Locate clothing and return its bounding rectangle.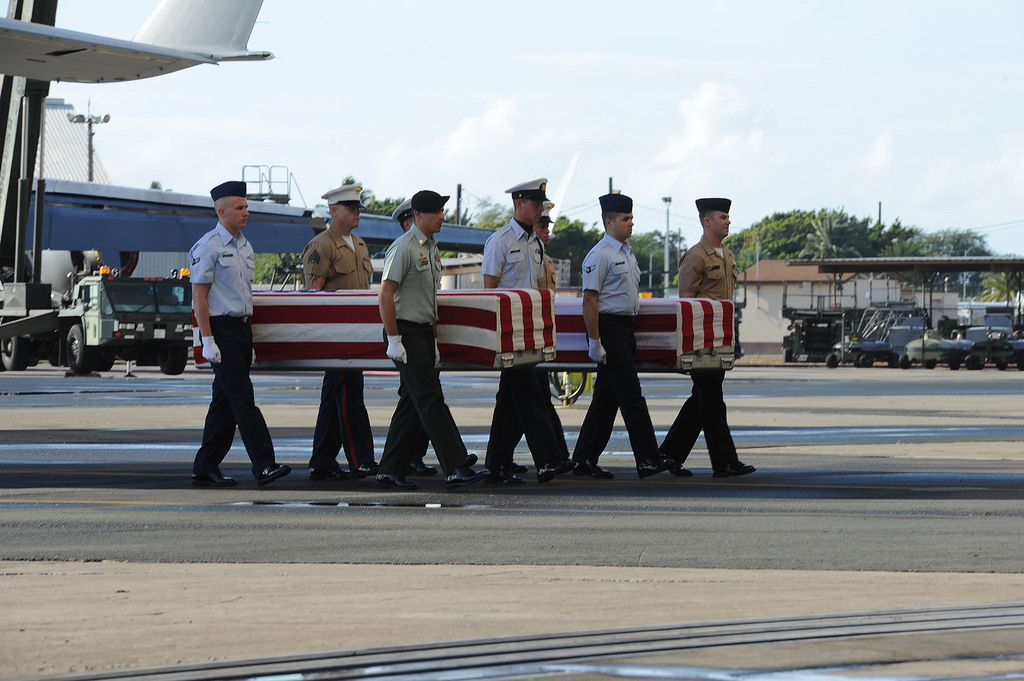
(x1=382, y1=220, x2=461, y2=477).
